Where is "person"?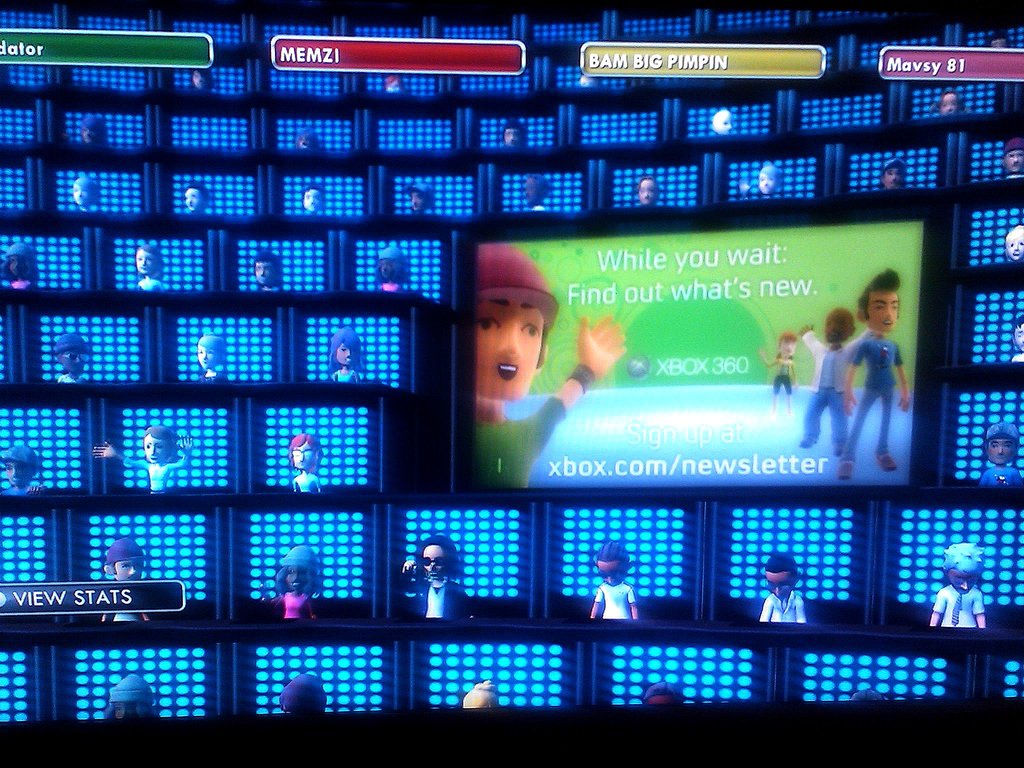
371, 241, 413, 295.
